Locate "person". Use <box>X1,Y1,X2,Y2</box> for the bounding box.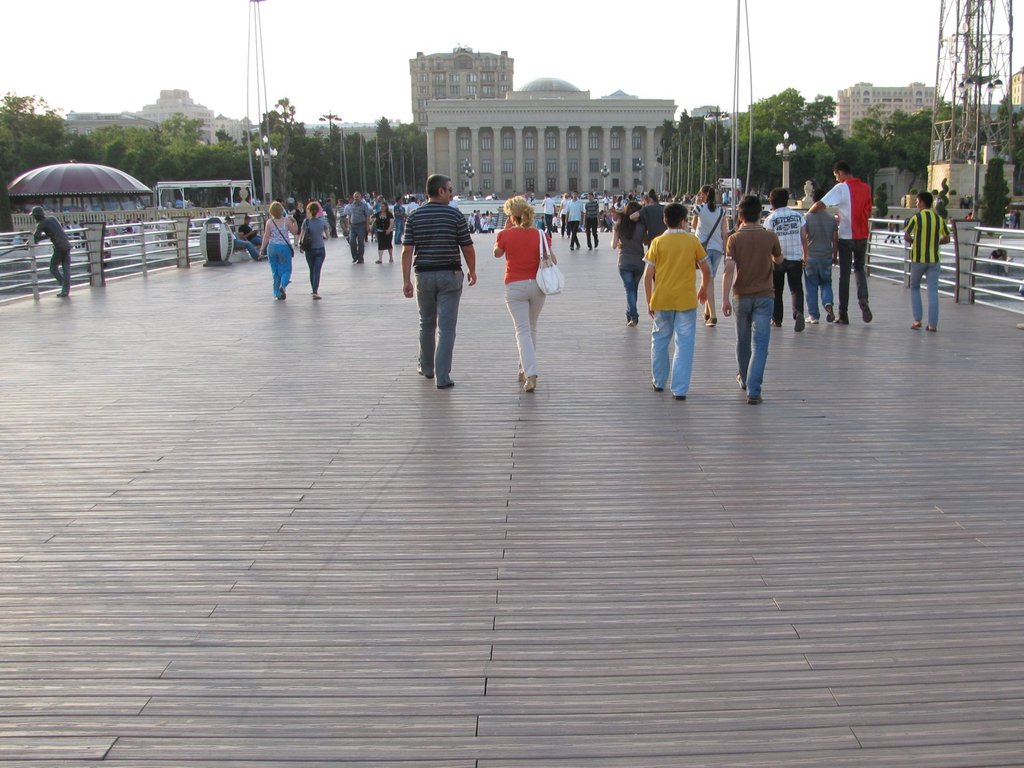
<box>255,198,294,300</box>.
